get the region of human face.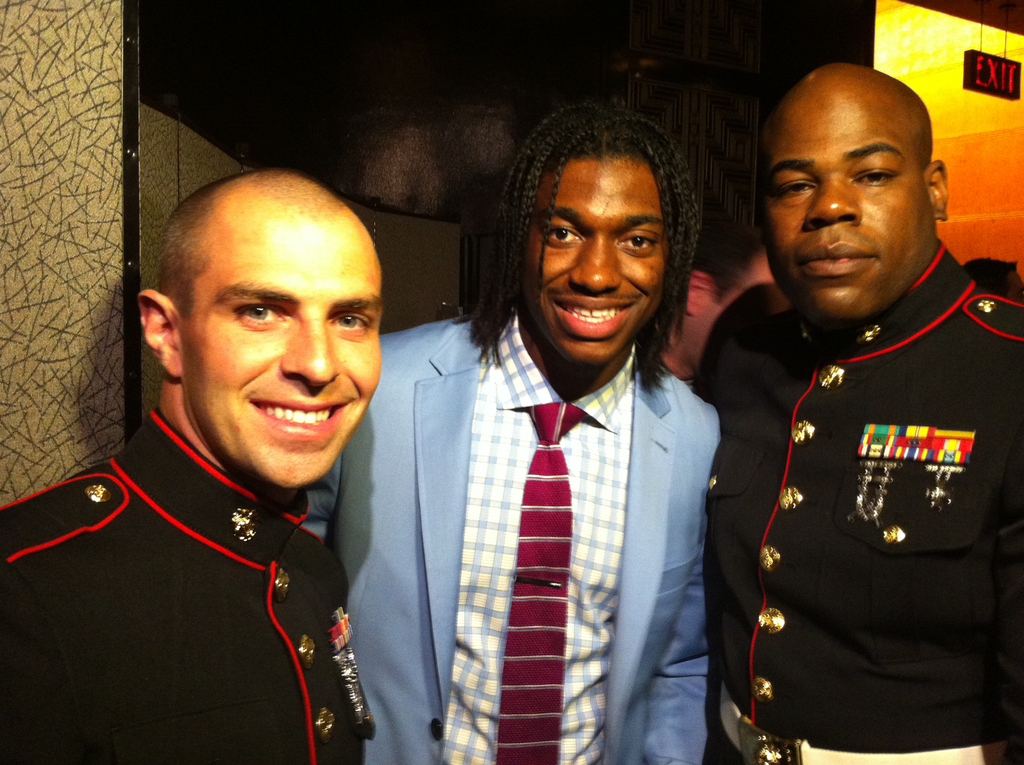
x1=763, y1=94, x2=927, y2=328.
